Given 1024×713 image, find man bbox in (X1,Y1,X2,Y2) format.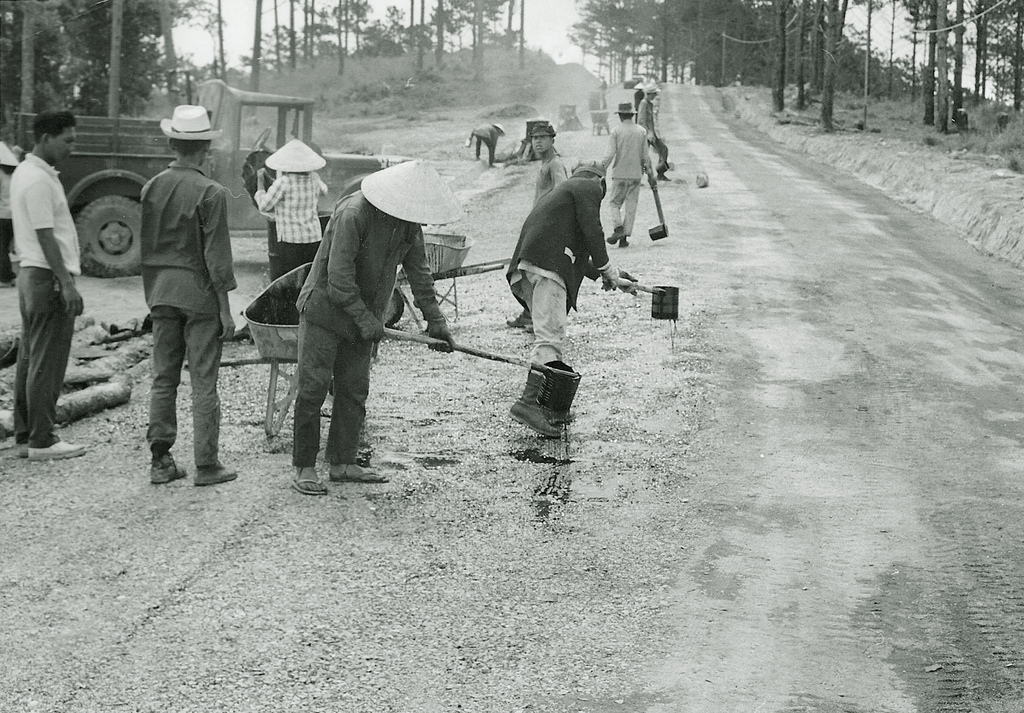
(601,102,658,249).
